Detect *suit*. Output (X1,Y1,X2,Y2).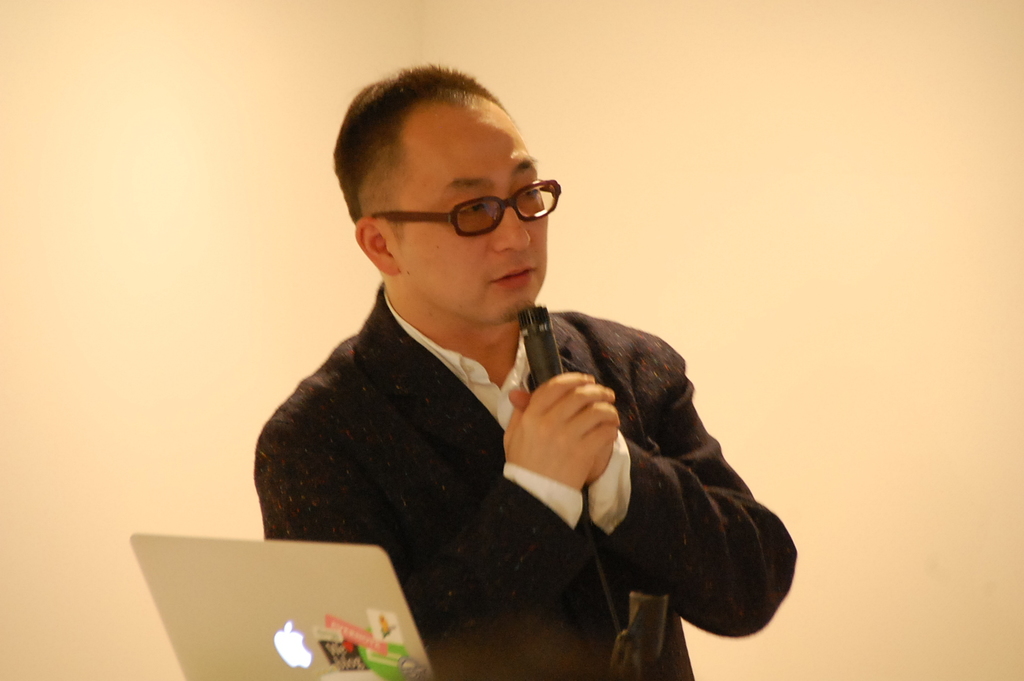
(243,251,773,655).
